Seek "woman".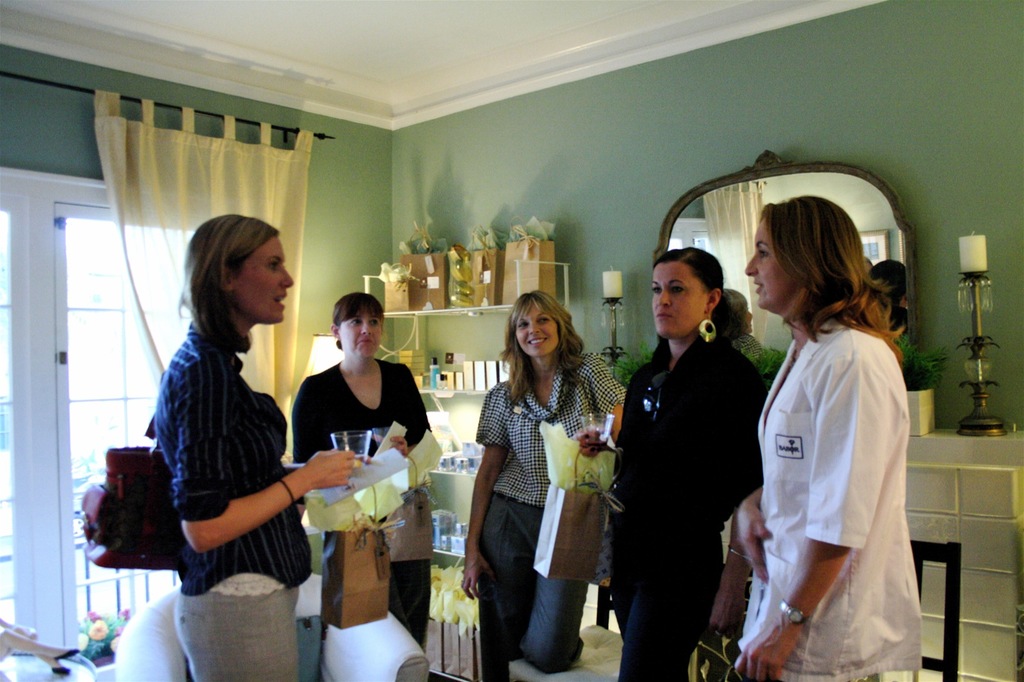
611, 246, 771, 681.
